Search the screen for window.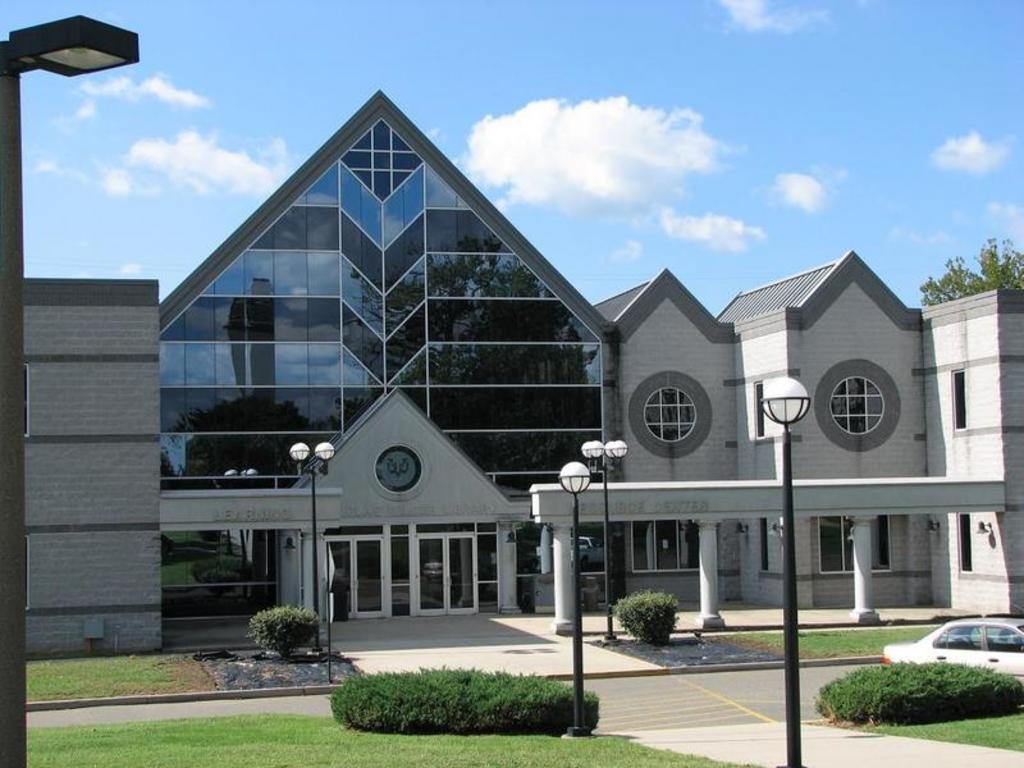
Found at (x1=630, y1=522, x2=719, y2=576).
